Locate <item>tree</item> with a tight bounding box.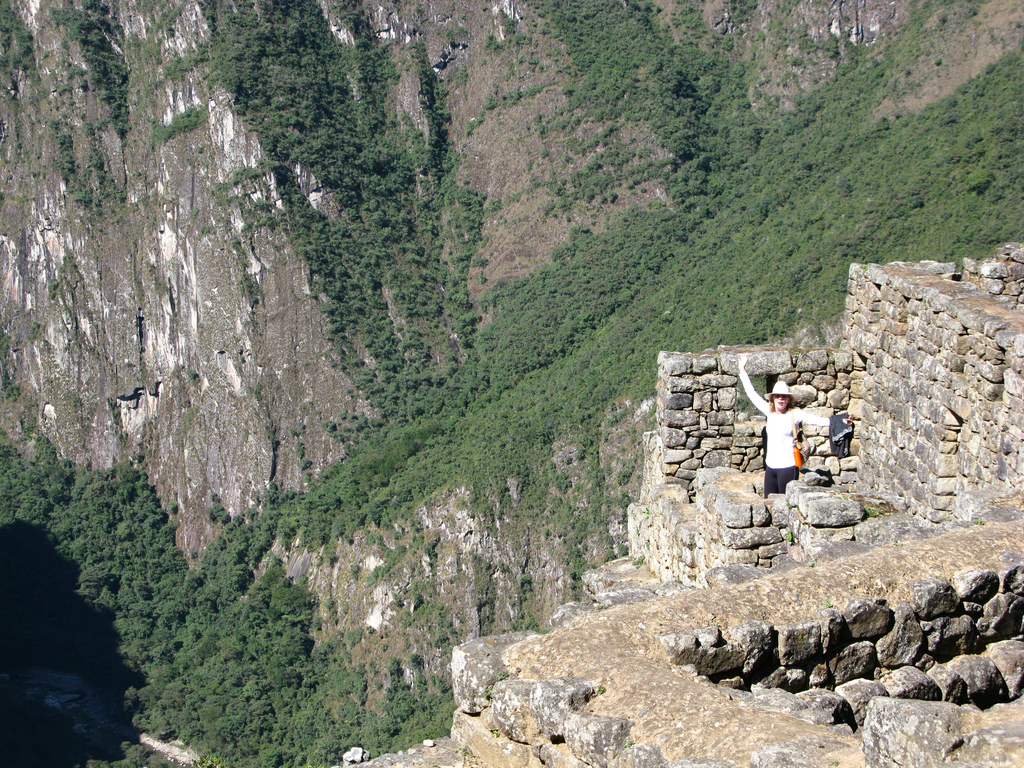
bbox=(214, 504, 229, 527).
